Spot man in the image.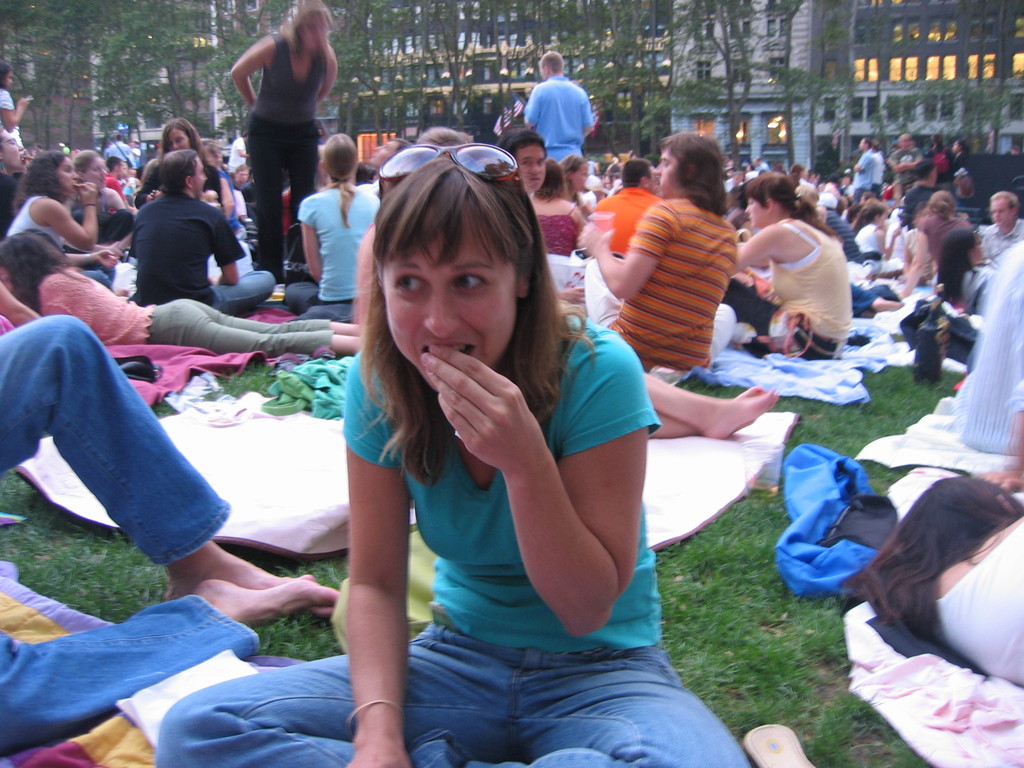
man found at region(504, 54, 602, 184).
